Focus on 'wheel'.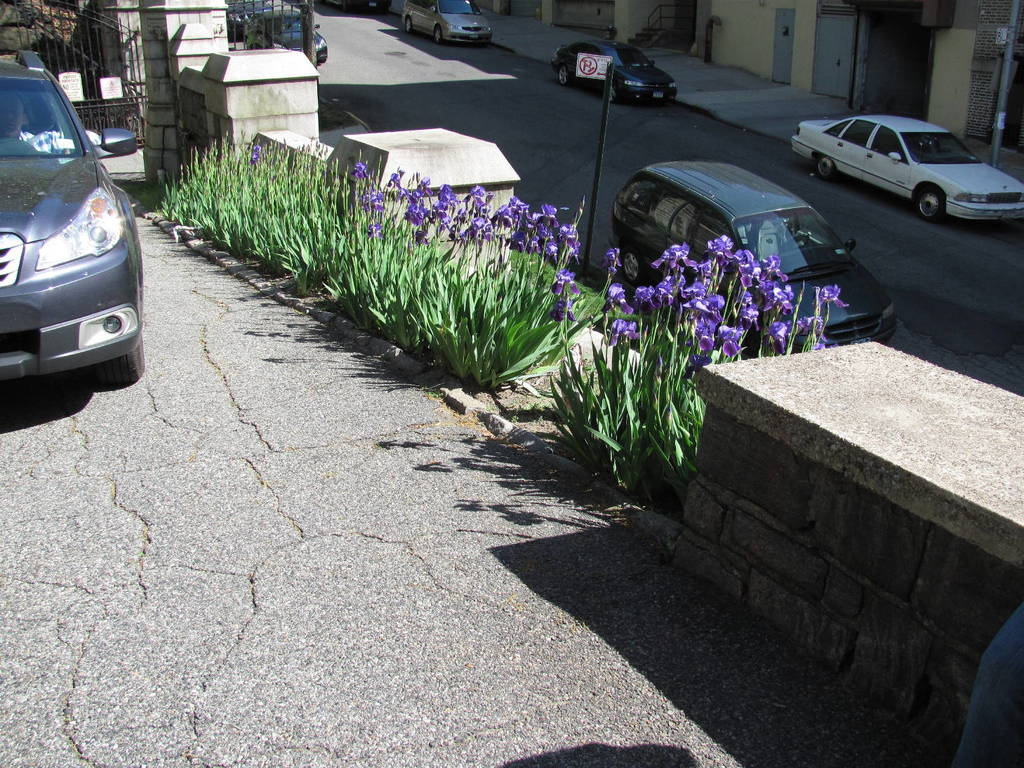
Focused at x1=816, y1=154, x2=837, y2=181.
